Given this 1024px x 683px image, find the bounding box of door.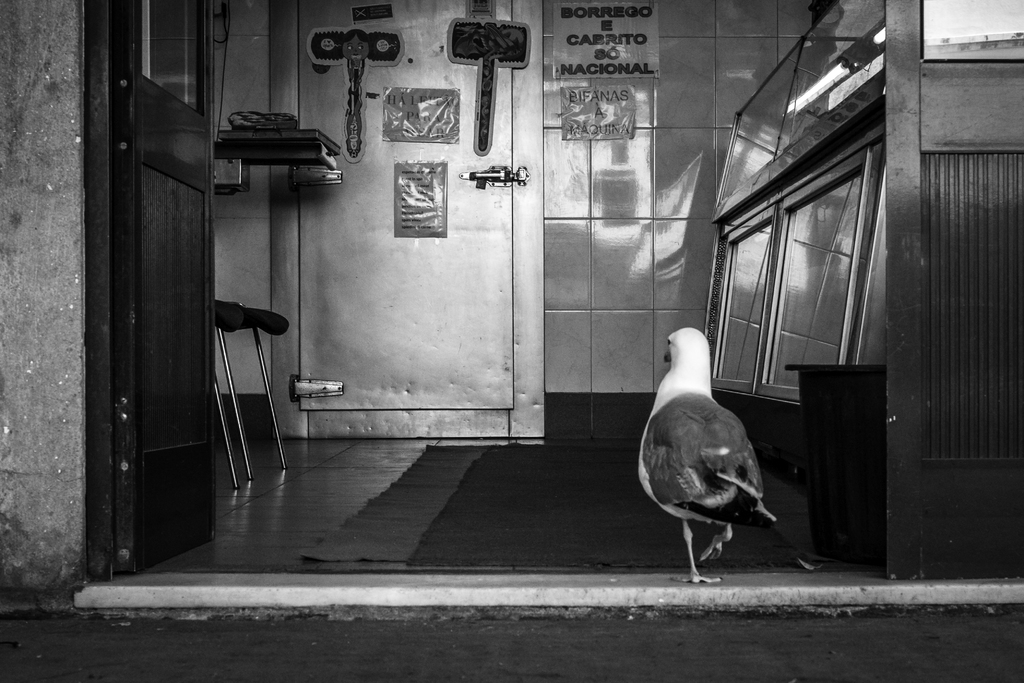
60 22 242 566.
